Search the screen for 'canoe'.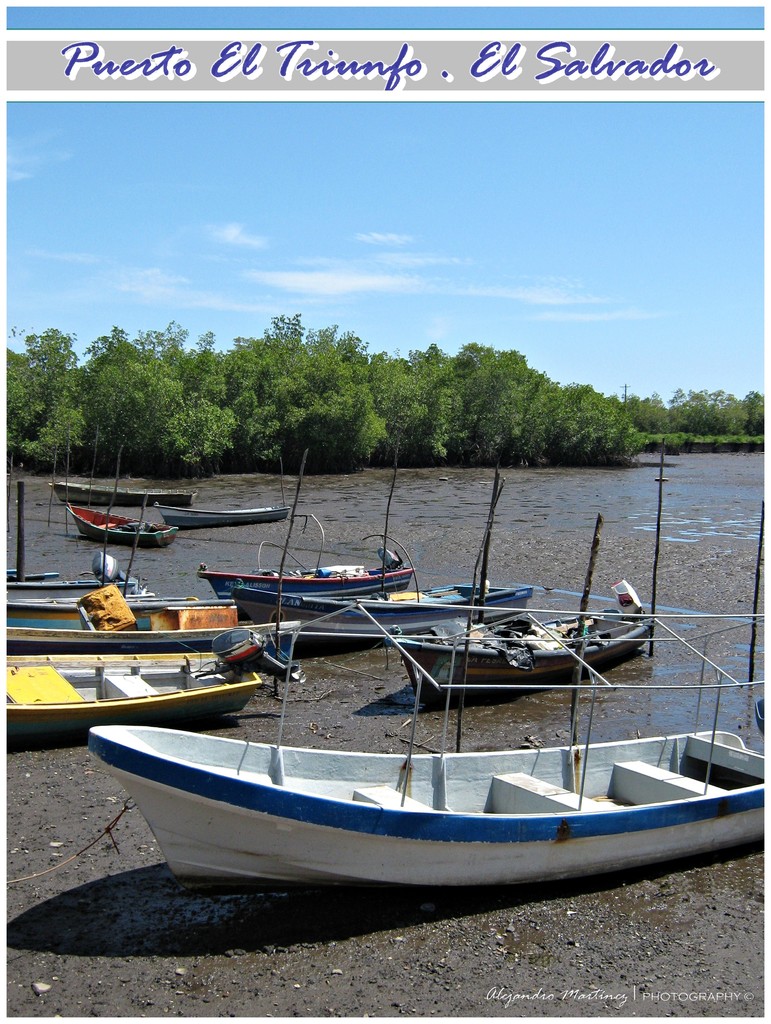
Found at box=[83, 726, 770, 892].
